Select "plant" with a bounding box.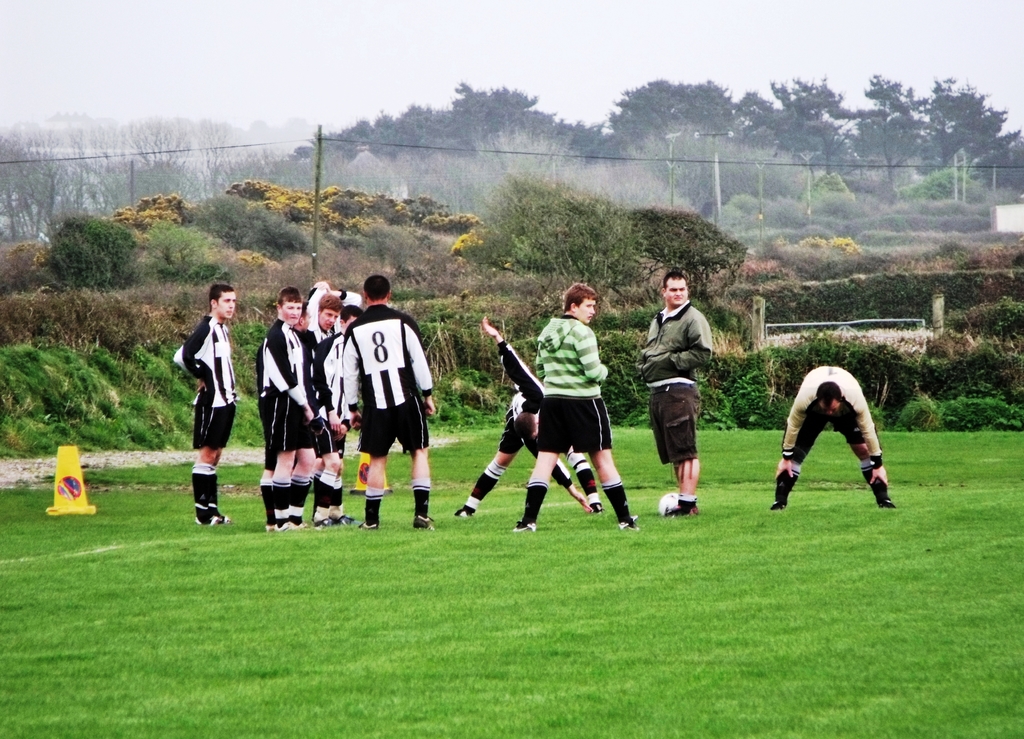
[x1=771, y1=200, x2=808, y2=238].
